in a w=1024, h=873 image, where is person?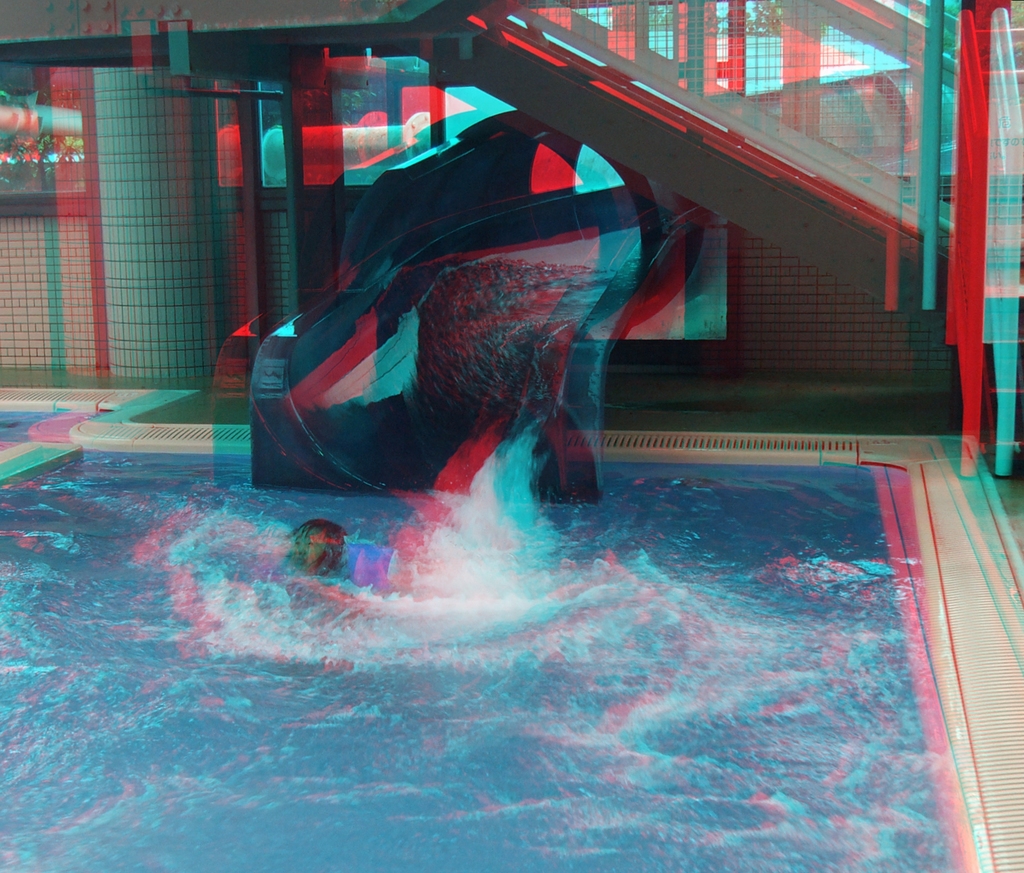
(x1=270, y1=515, x2=352, y2=604).
